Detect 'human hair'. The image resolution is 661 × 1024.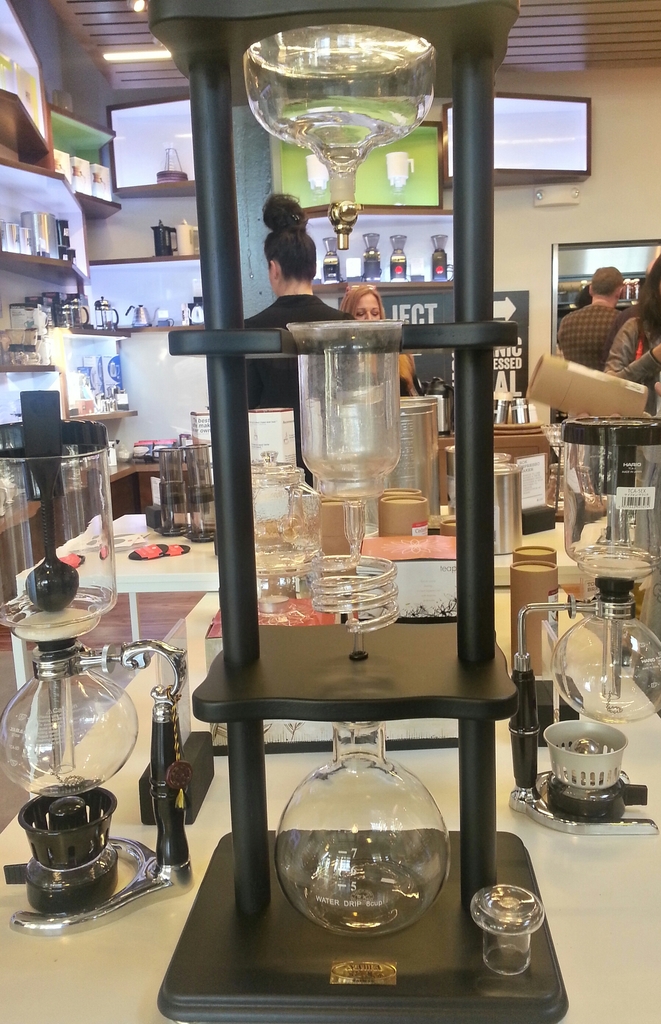
locate(642, 250, 660, 349).
